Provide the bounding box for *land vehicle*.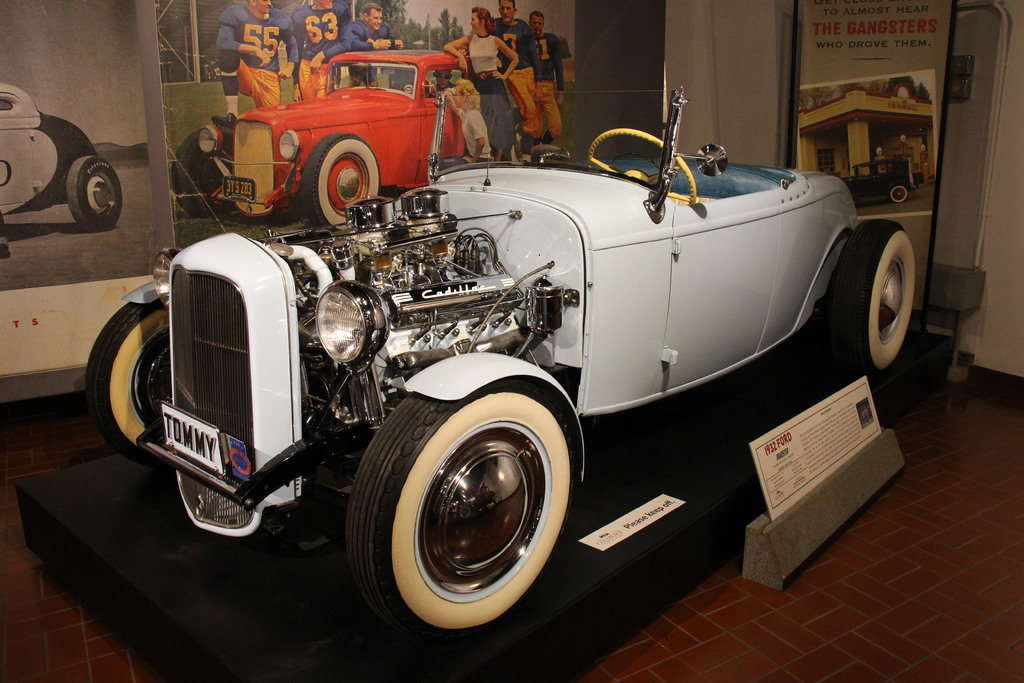
{"left": 0, "top": 76, "right": 124, "bottom": 233}.
